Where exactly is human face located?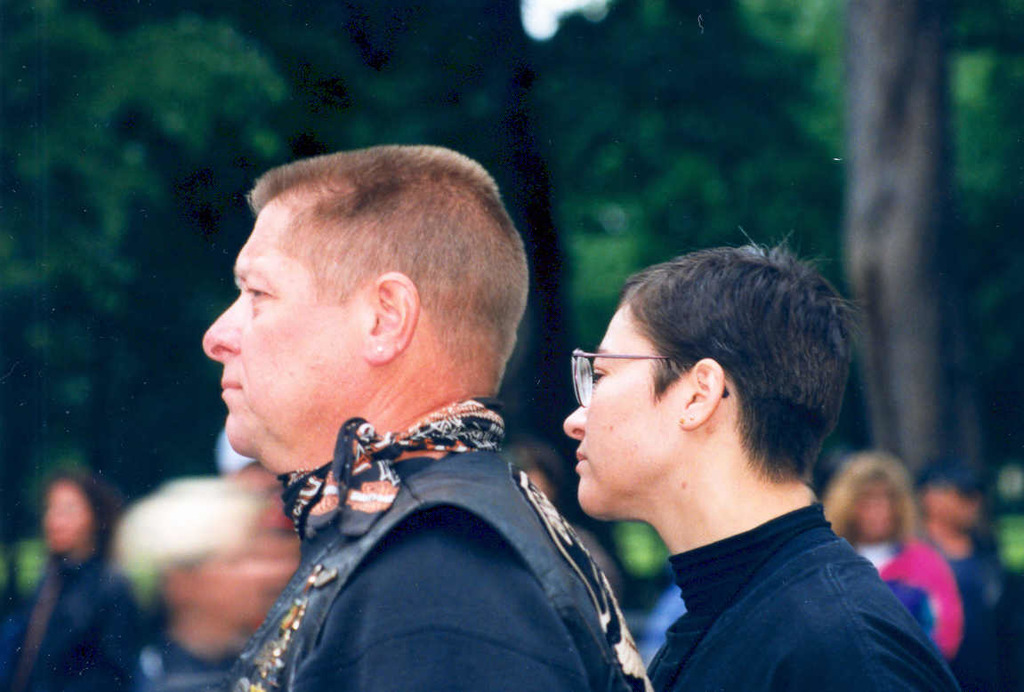
Its bounding box is 206/192/368/471.
